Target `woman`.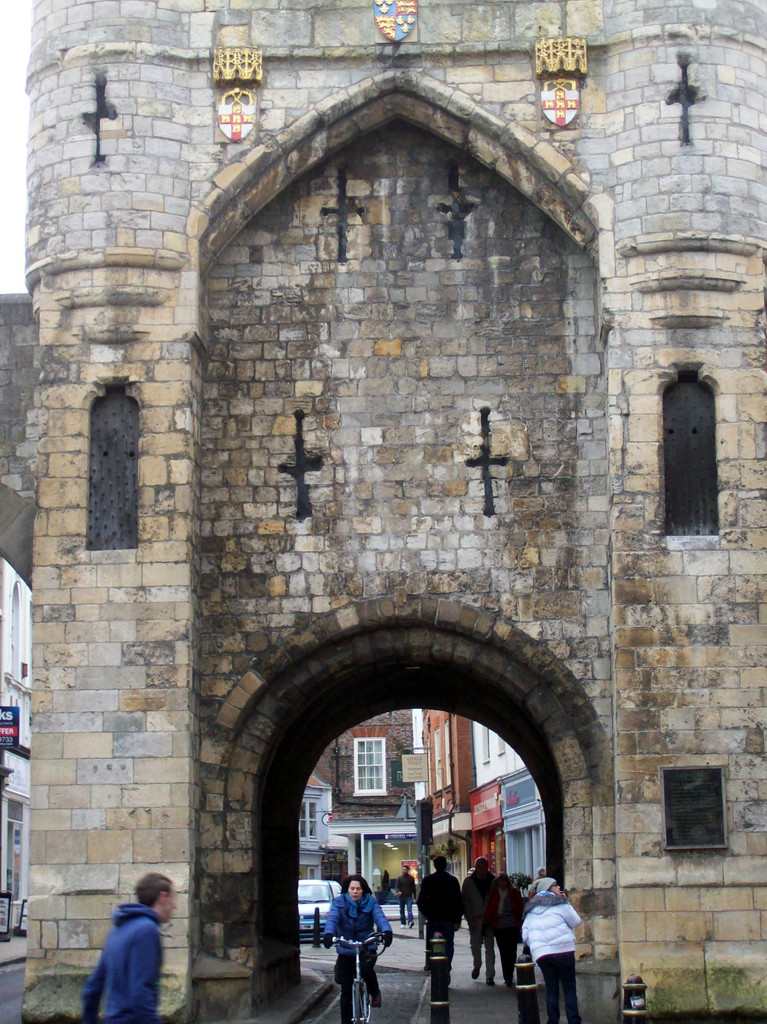
Target region: (512,866,596,1016).
